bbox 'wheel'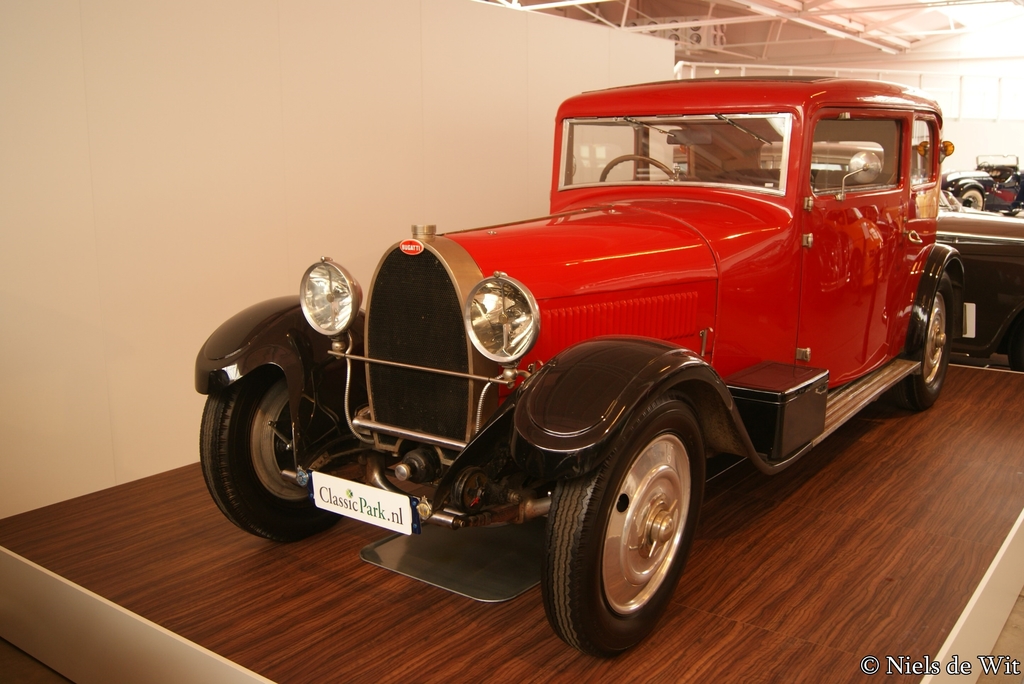
bbox(963, 189, 981, 209)
